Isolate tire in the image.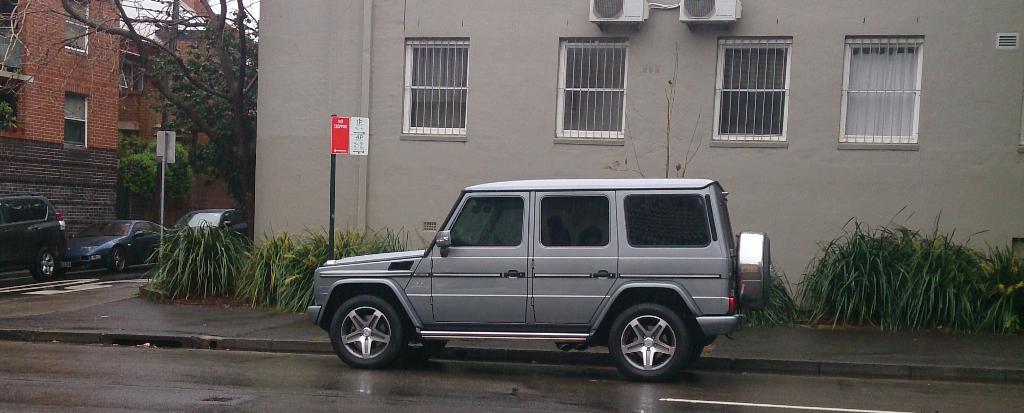
Isolated region: 607 304 687 382.
